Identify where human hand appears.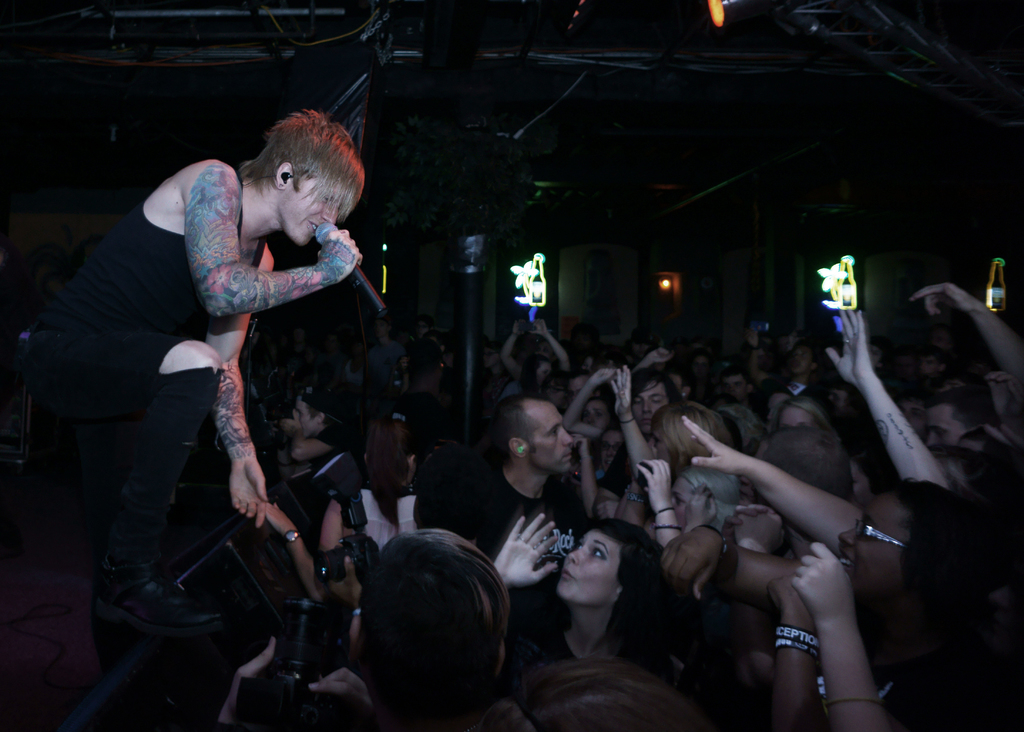
Appears at (648,349,676,367).
